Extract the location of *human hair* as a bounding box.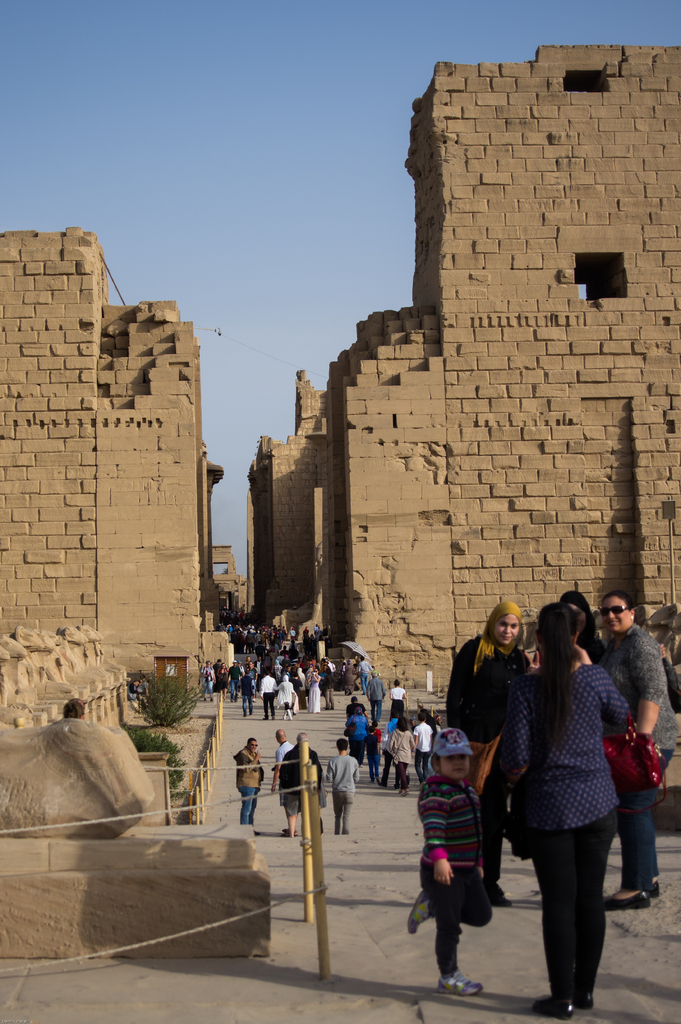
BBox(62, 701, 85, 715).
